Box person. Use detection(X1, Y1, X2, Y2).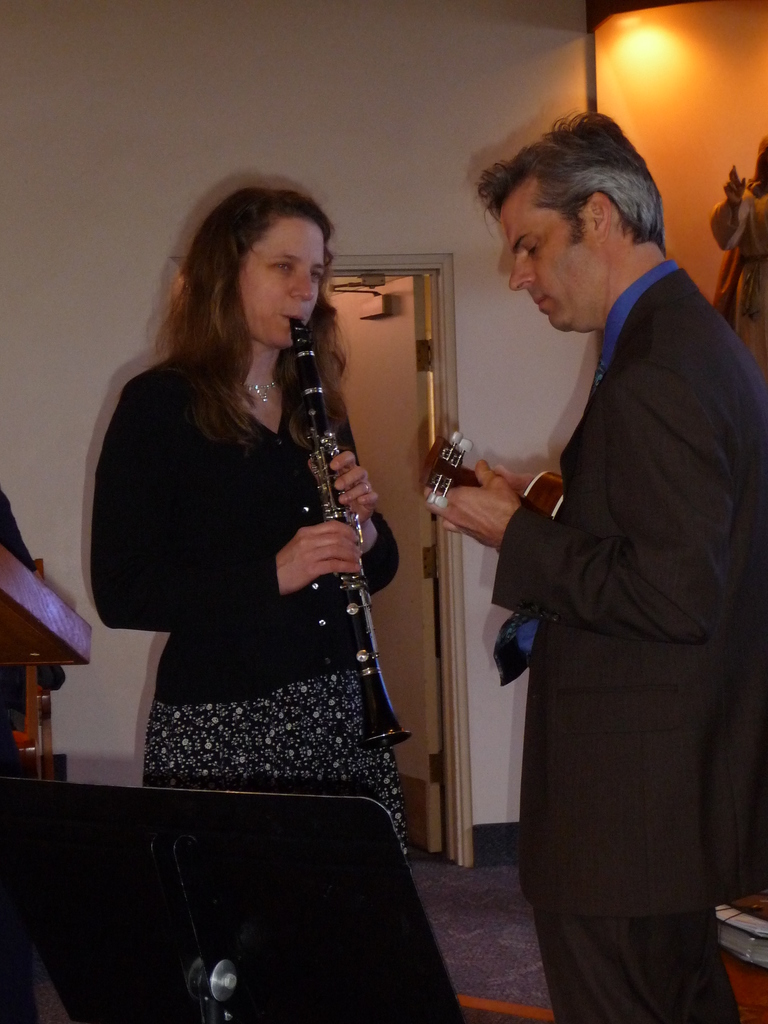
detection(79, 180, 420, 853).
